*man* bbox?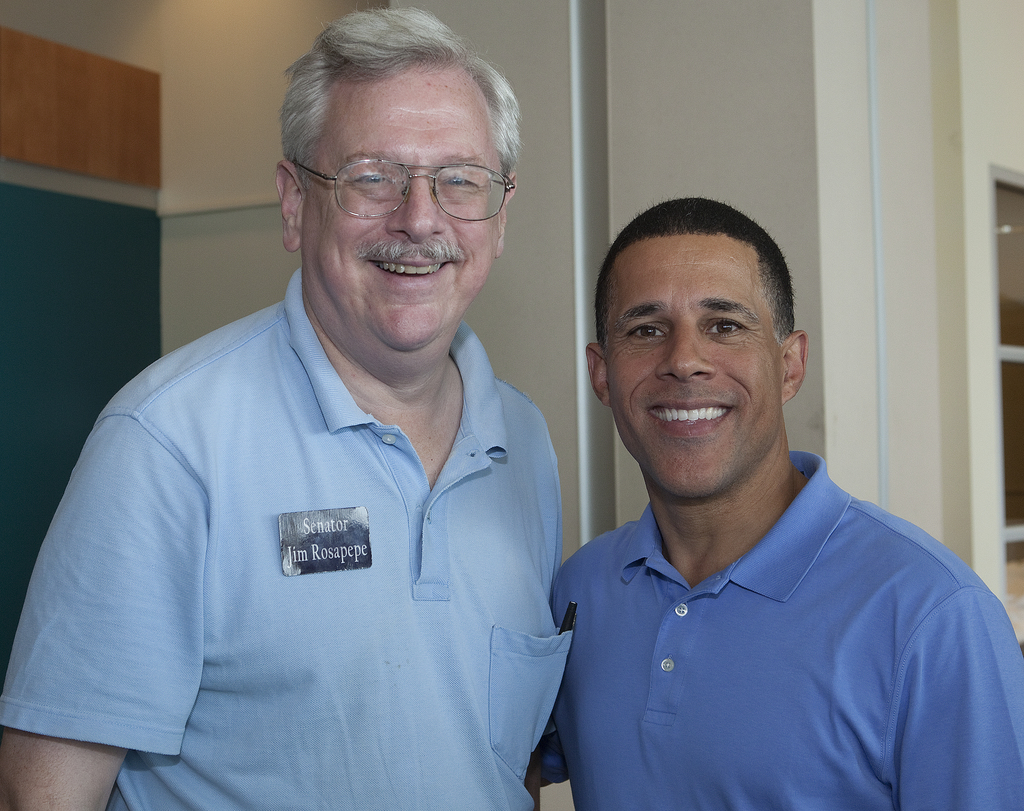
bbox=[539, 193, 1023, 810]
